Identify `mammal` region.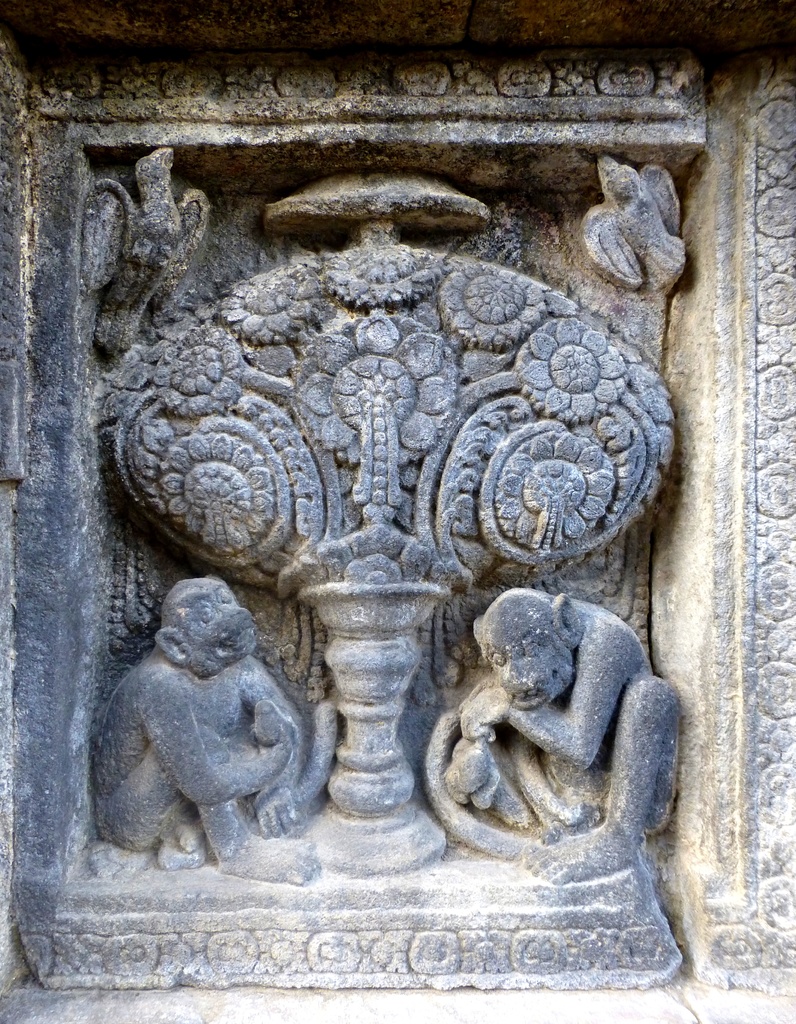
Region: locate(72, 573, 321, 874).
